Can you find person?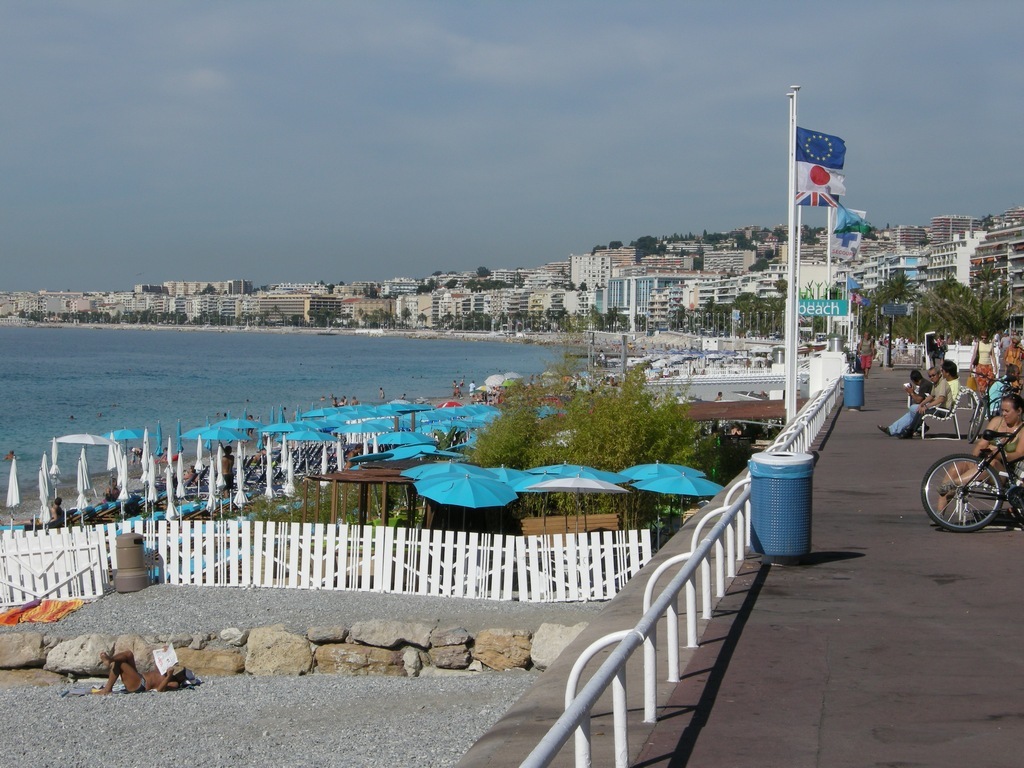
Yes, bounding box: (856,325,874,381).
